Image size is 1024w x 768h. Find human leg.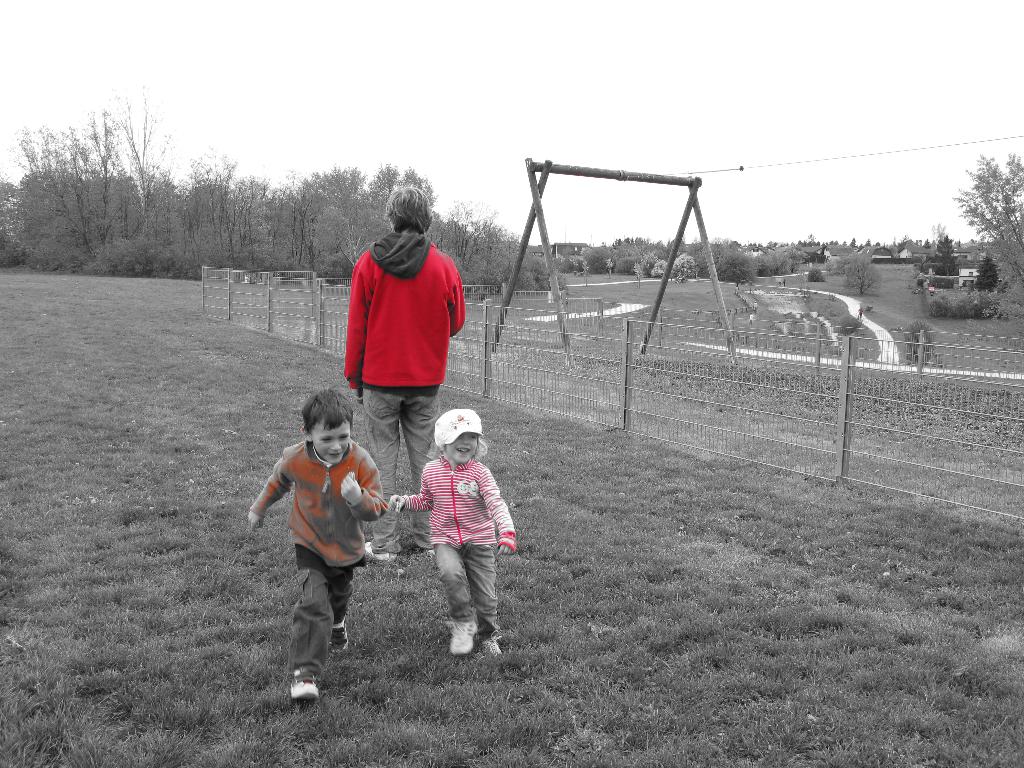
region(362, 389, 402, 563).
